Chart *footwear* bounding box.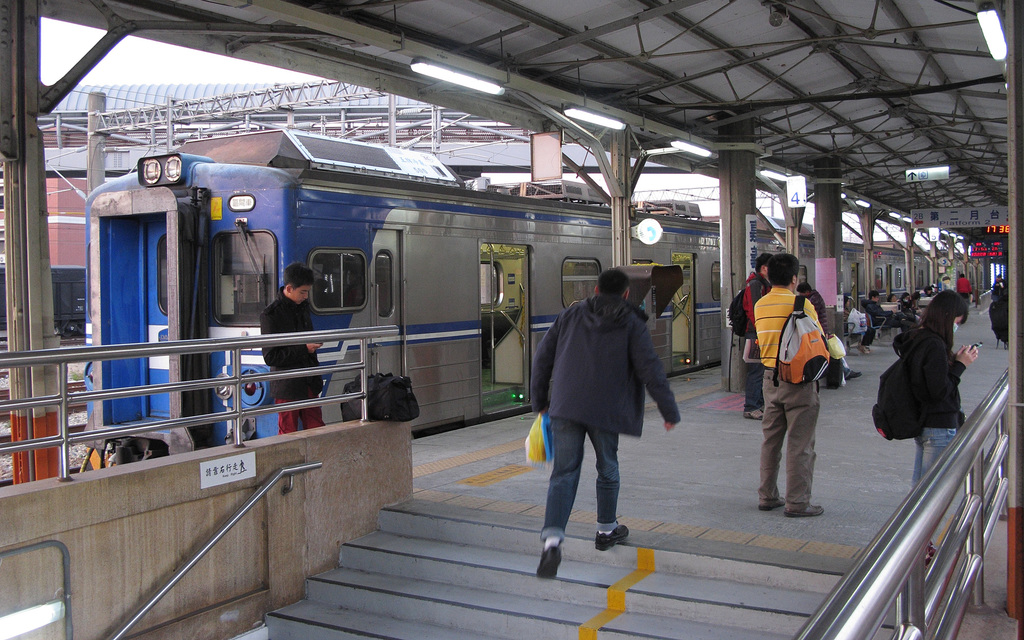
Charted: select_region(532, 541, 561, 577).
